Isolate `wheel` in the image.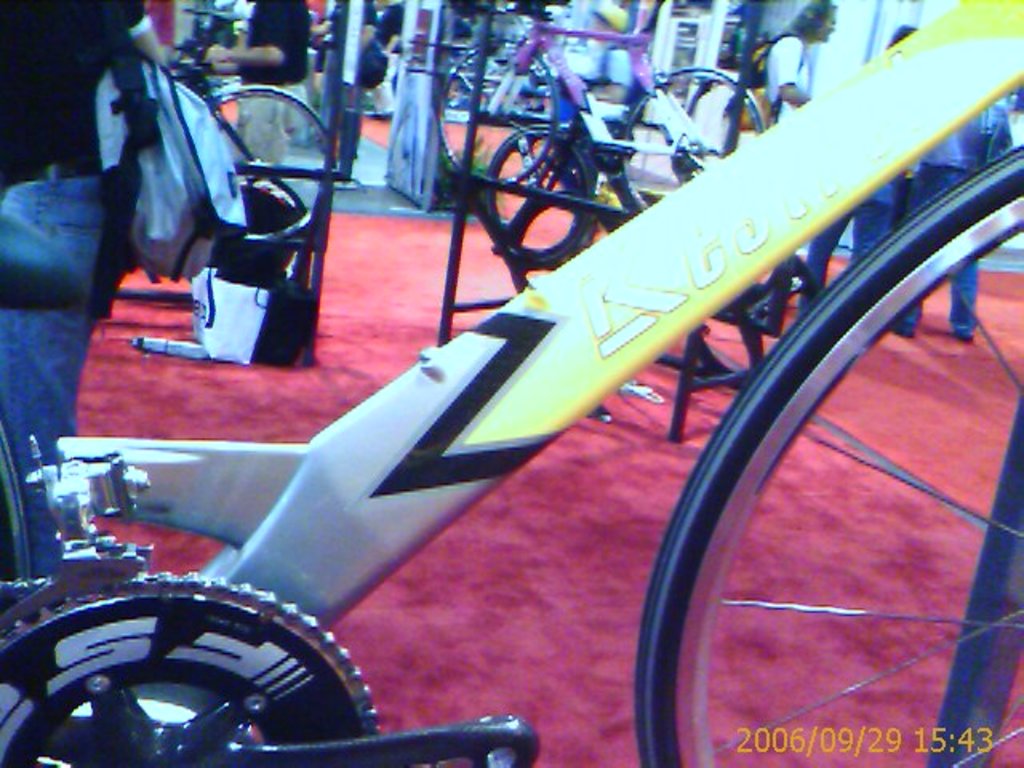
Isolated region: (632, 146, 1022, 766).
